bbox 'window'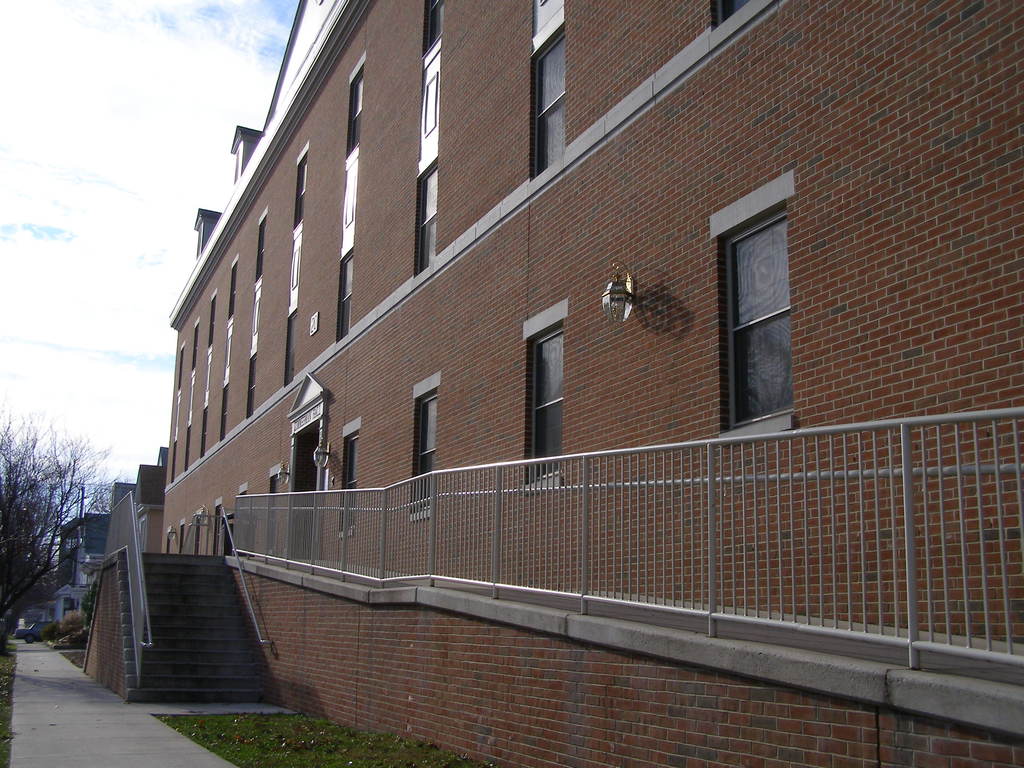
bbox=[252, 205, 269, 289]
